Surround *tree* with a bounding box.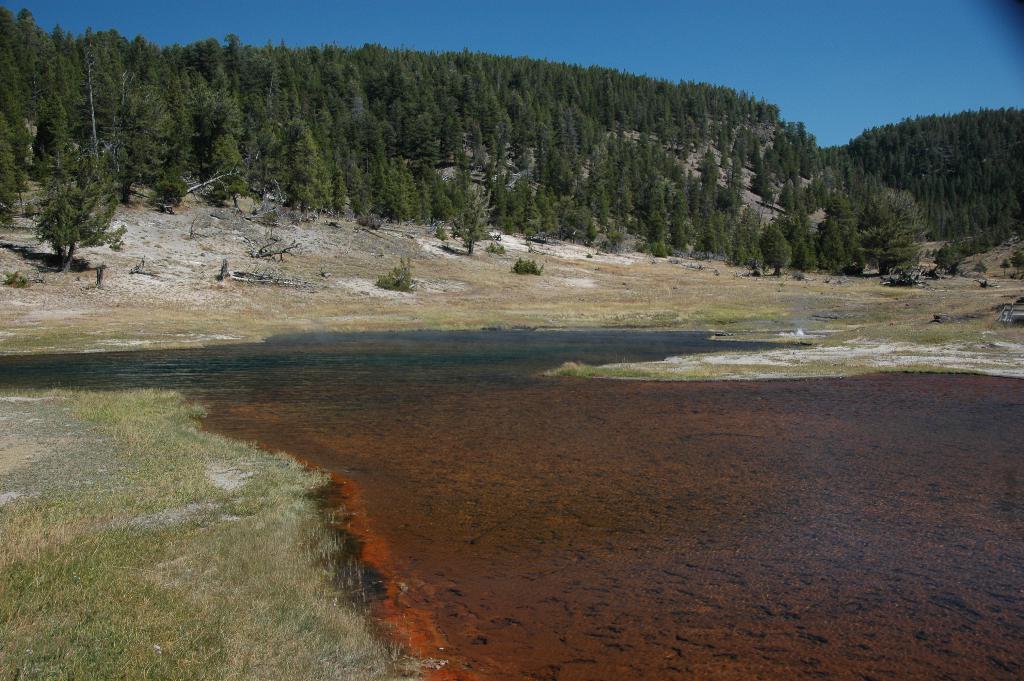
bbox=(738, 211, 762, 272).
